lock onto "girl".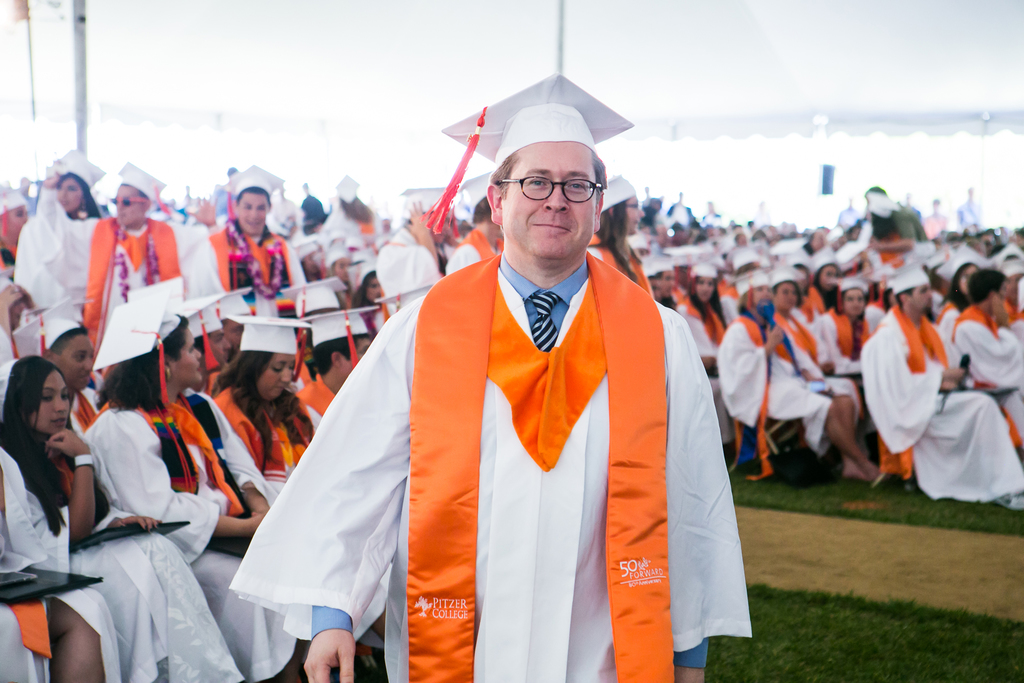
Locked: 0, 350, 241, 682.
